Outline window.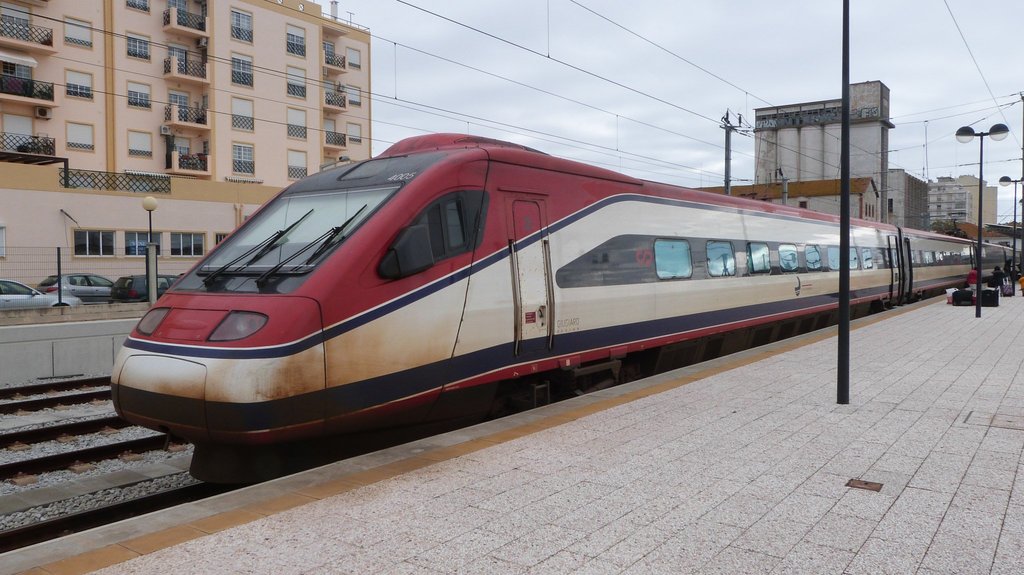
Outline: (left=71, top=229, right=116, bottom=259).
